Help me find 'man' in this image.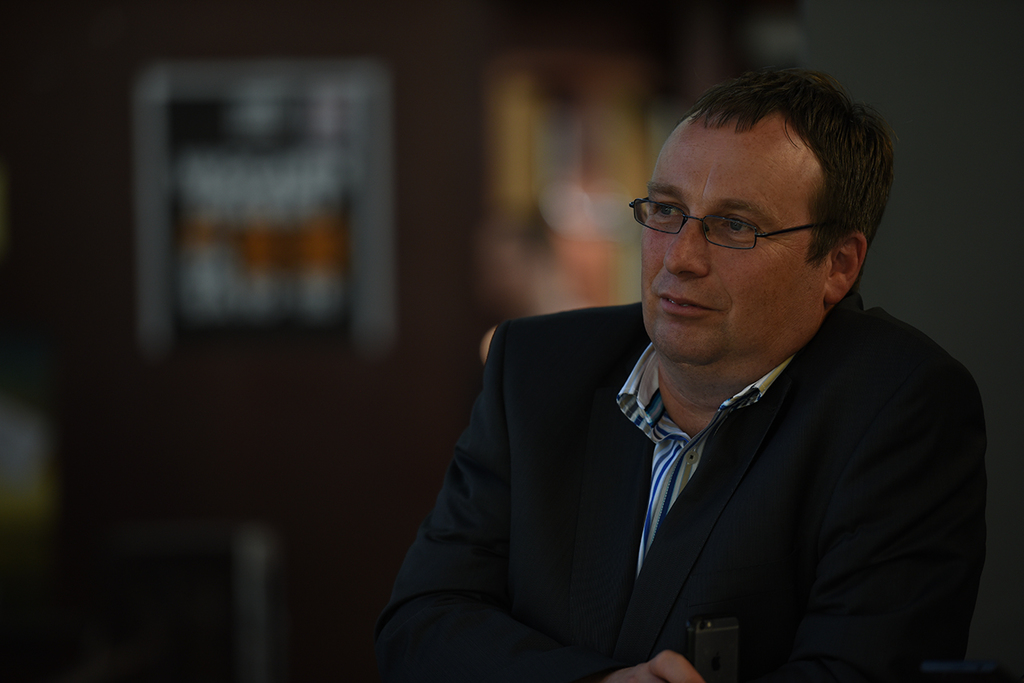
Found it: [397, 98, 990, 671].
